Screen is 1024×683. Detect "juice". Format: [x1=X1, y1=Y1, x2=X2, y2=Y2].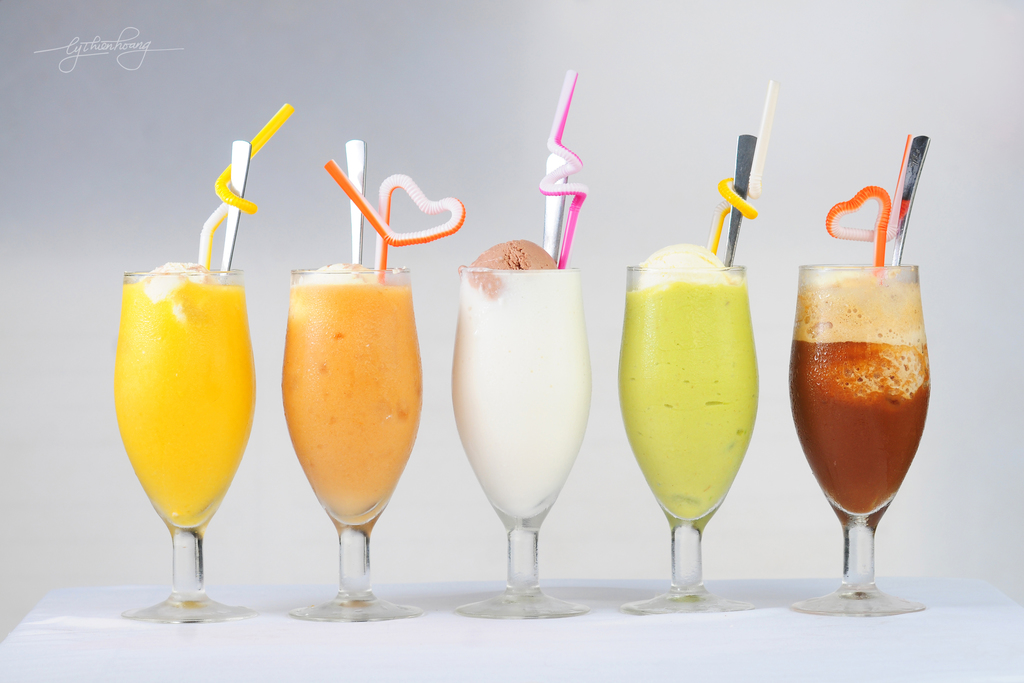
[x1=790, y1=338, x2=931, y2=518].
